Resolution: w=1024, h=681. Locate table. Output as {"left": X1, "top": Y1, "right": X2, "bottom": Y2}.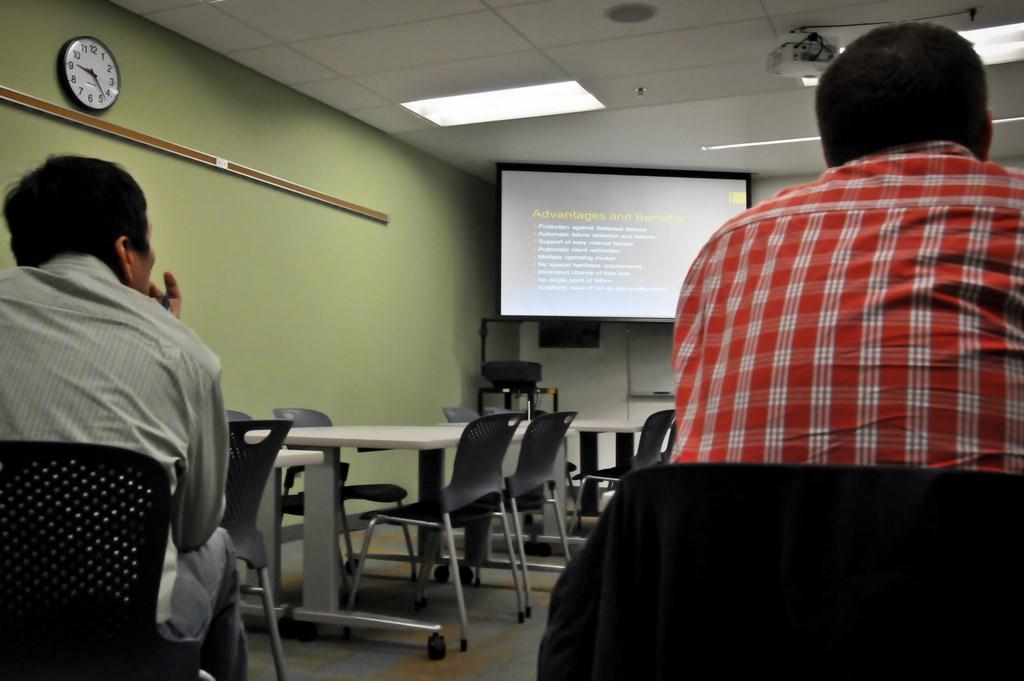
{"left": 213, "top": 425, "right": 537, "bottom": 645}.
